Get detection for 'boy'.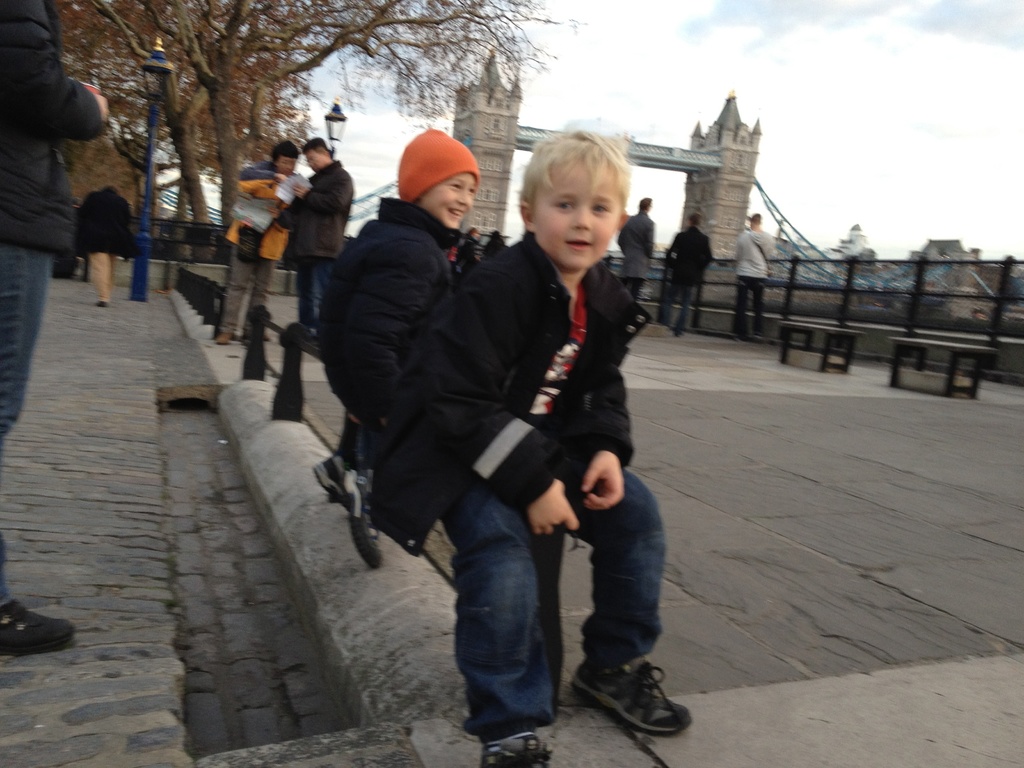
Detection: region(392, 115, 697, 767).
